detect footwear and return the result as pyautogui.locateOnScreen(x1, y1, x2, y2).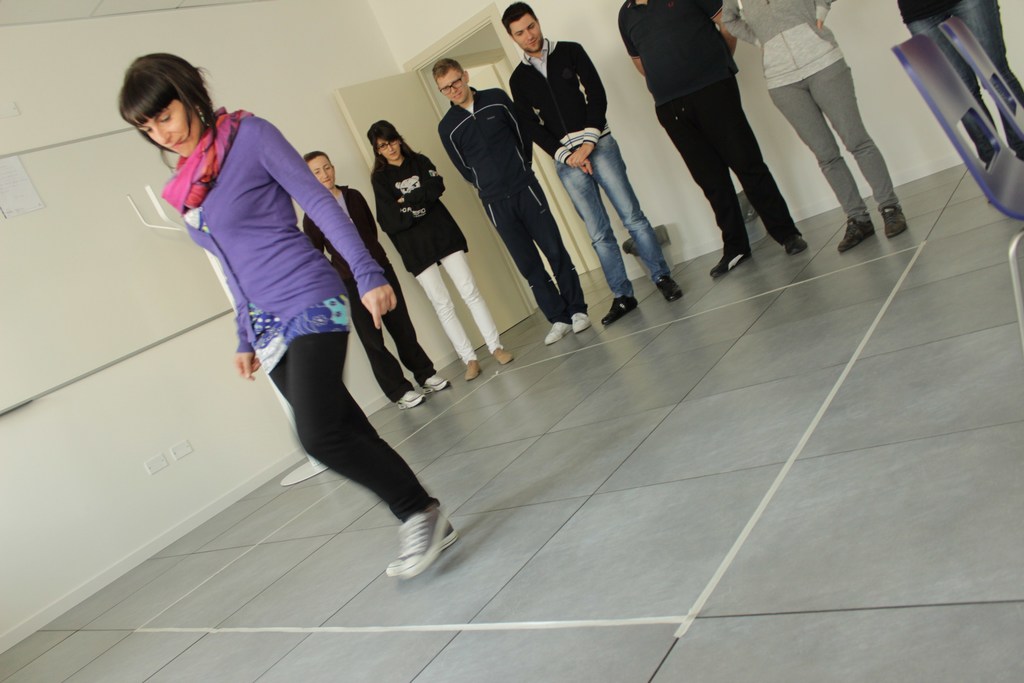
pyautogui.locateOnScreen(382, 508, 458, 572).
